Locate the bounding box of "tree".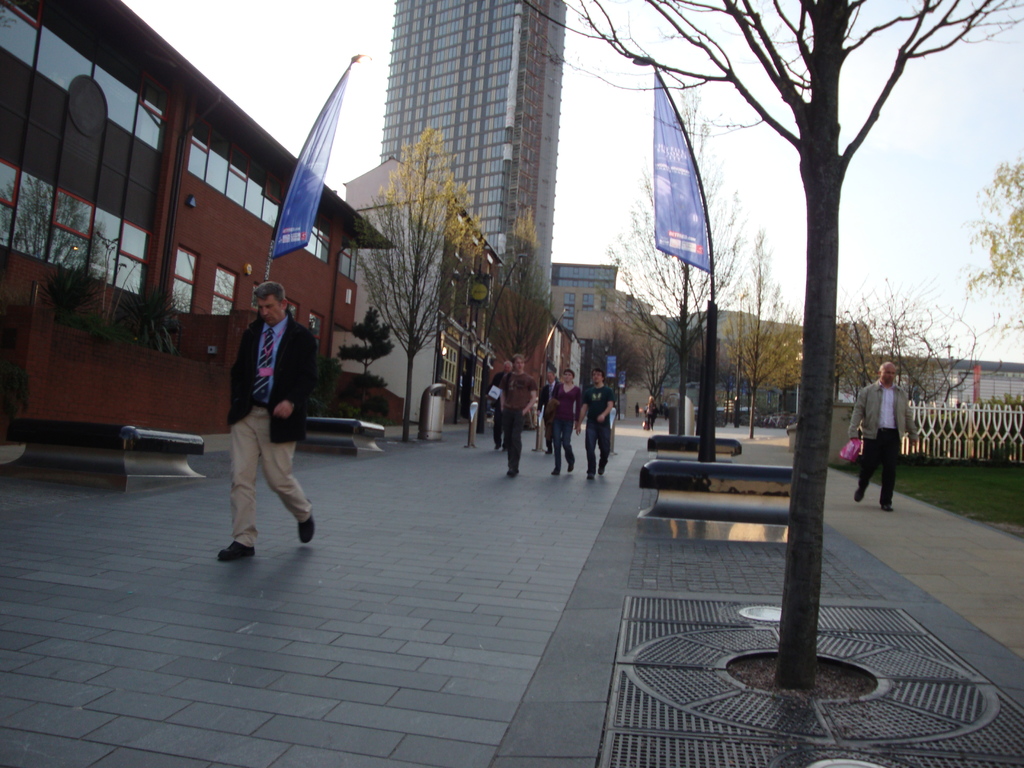
Bounding box: [327,362,390,419].
